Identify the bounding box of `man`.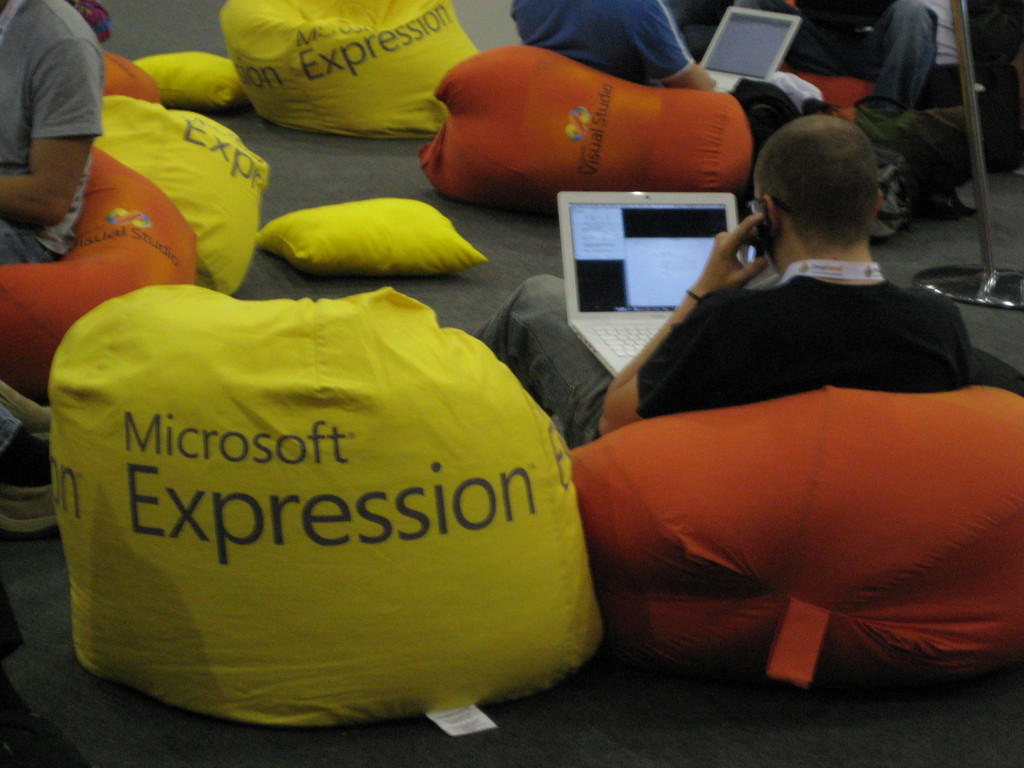
BBox(0, 0, 103, 488).
